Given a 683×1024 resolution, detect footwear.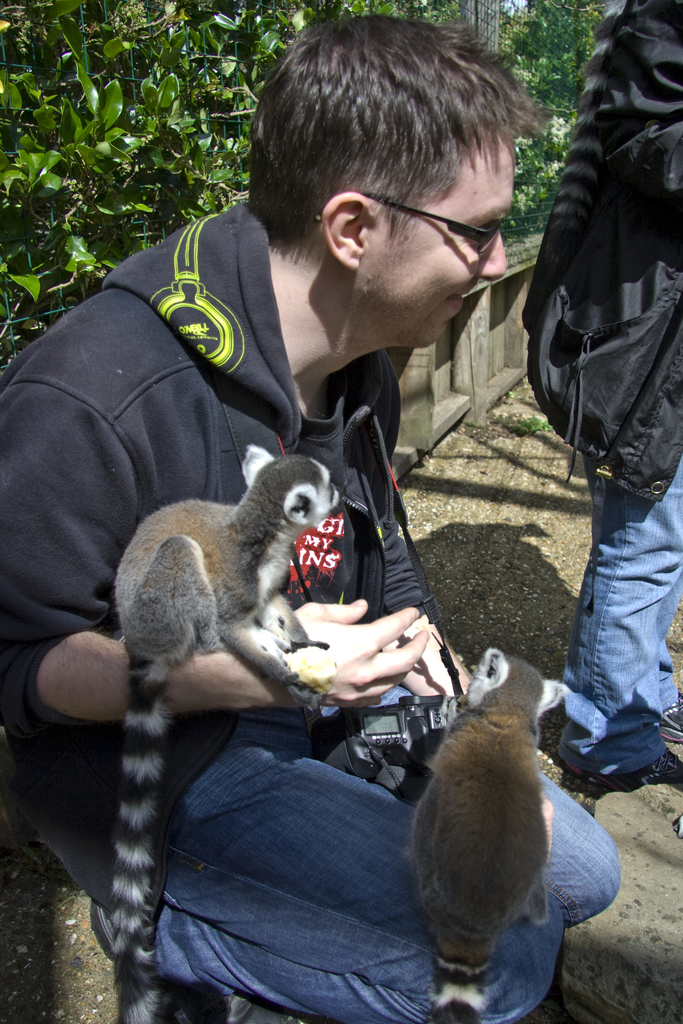
bbox(89, 898, 302, 1023).
